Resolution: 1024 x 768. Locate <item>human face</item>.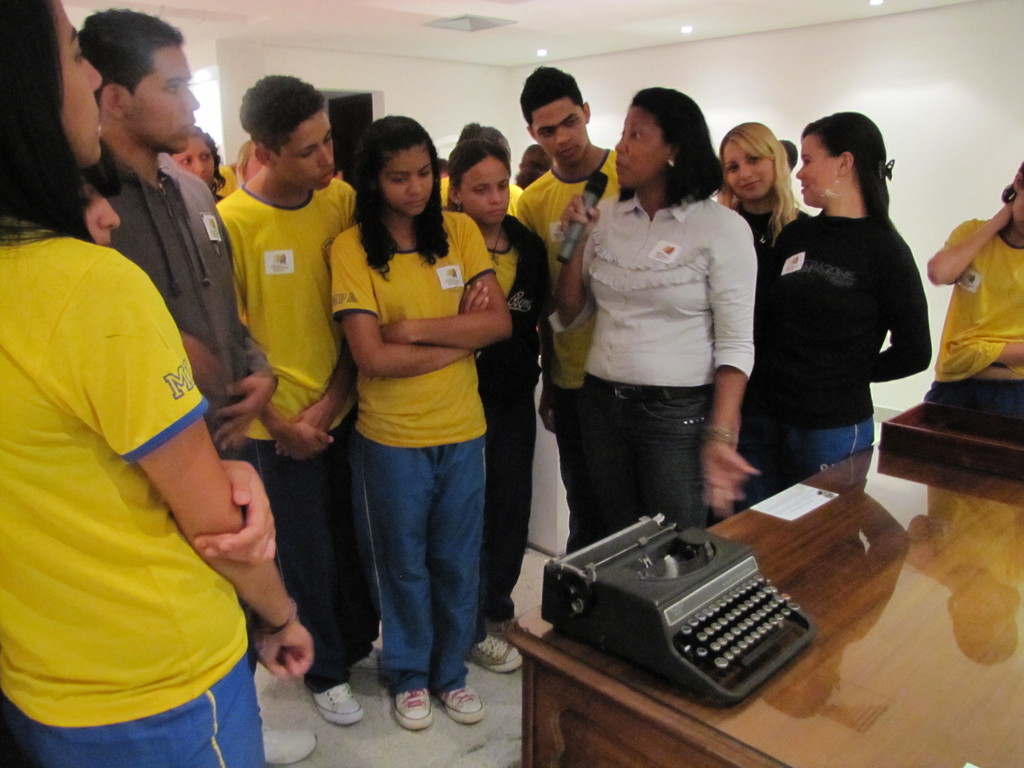
{"left": 790, "top": 134, "right": 837, "bottom": 212}.
